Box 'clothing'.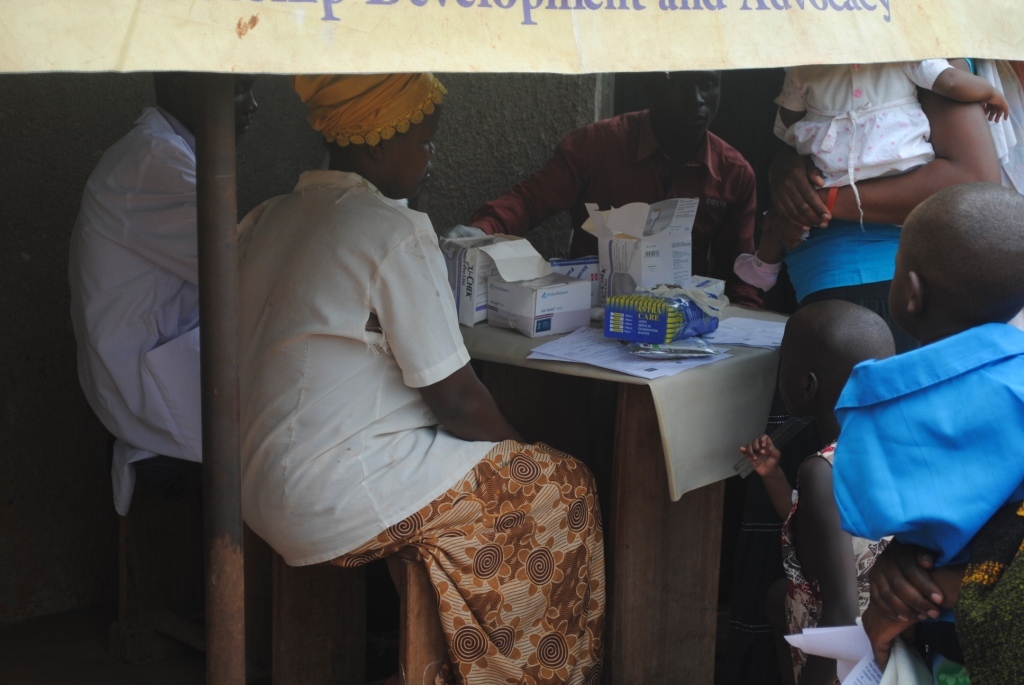
[x1=463, y1=107, x2=759, y2=309].
